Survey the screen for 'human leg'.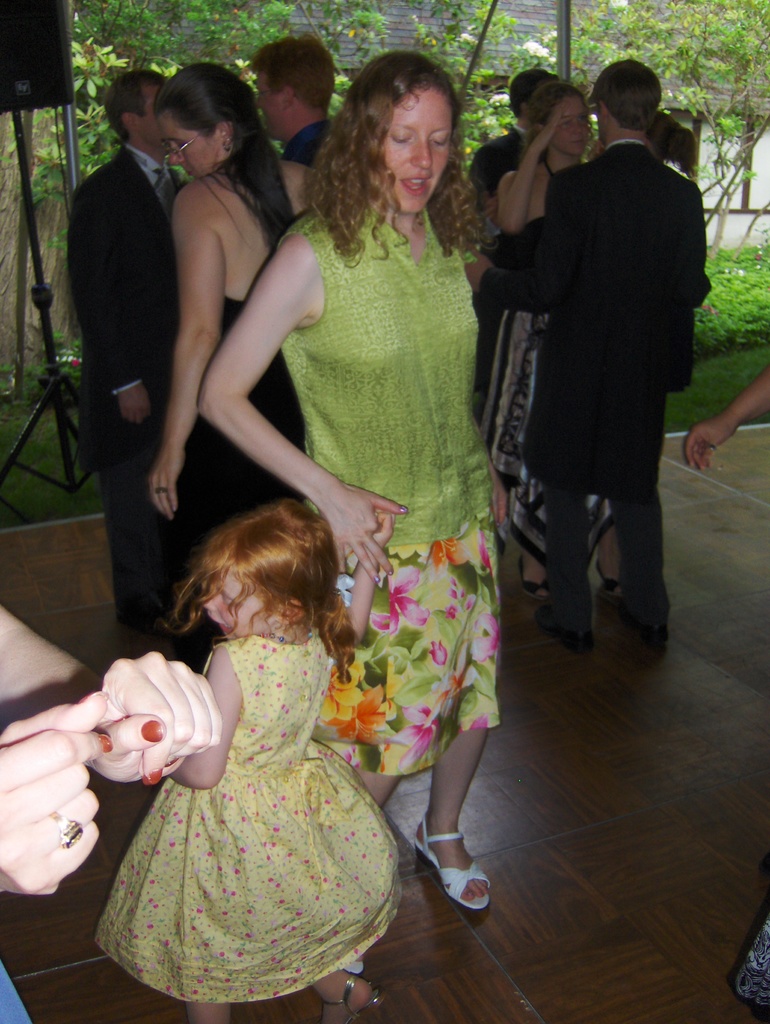
Survey found: Rect(533, 482, 600, 644).
